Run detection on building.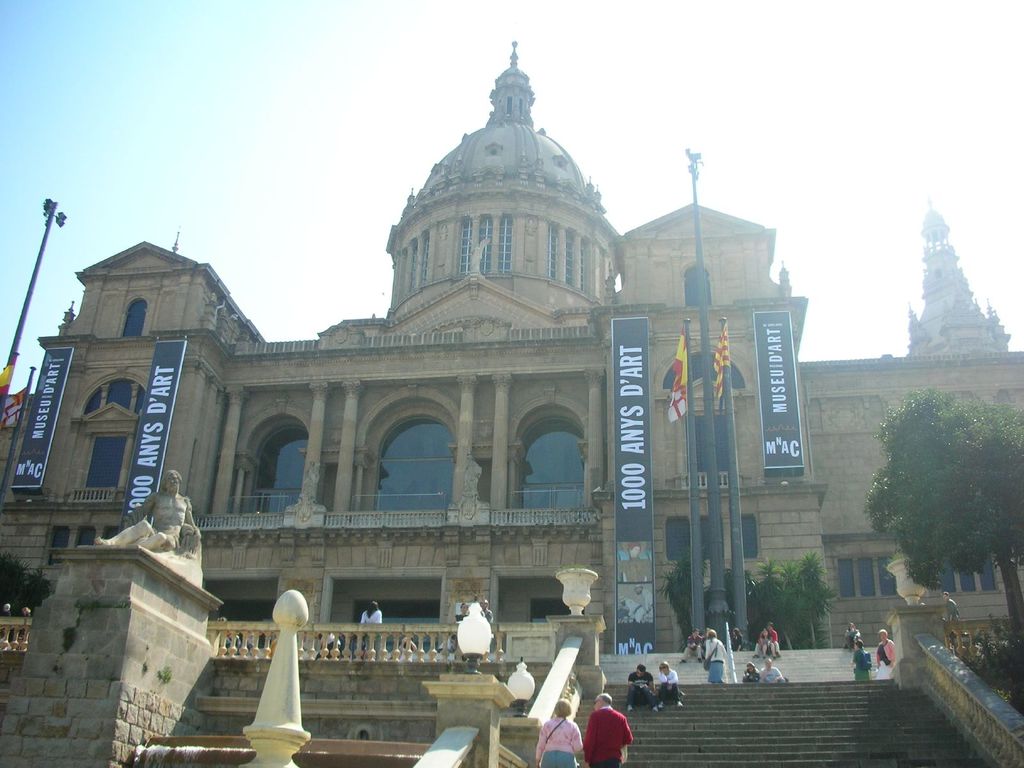
Result: {"left": 0, "top": 35, "right": 1023, "bottom": 648}.
